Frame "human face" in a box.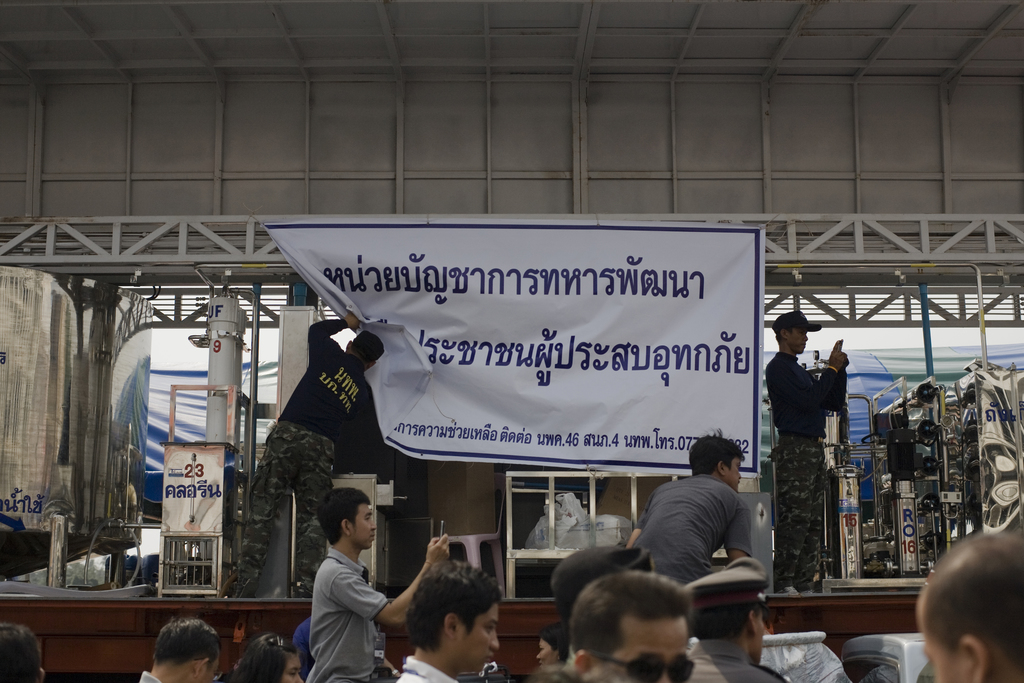
box(456, 600, 496, 673).
